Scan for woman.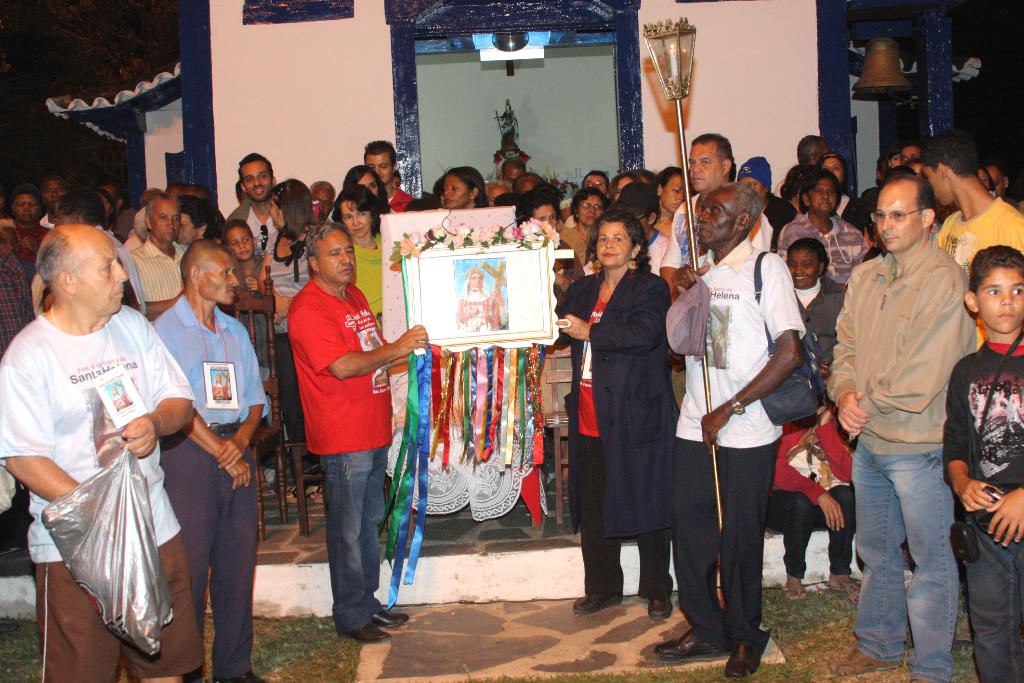
Scan result: left=566, top=183, right=606, bottom=229.
